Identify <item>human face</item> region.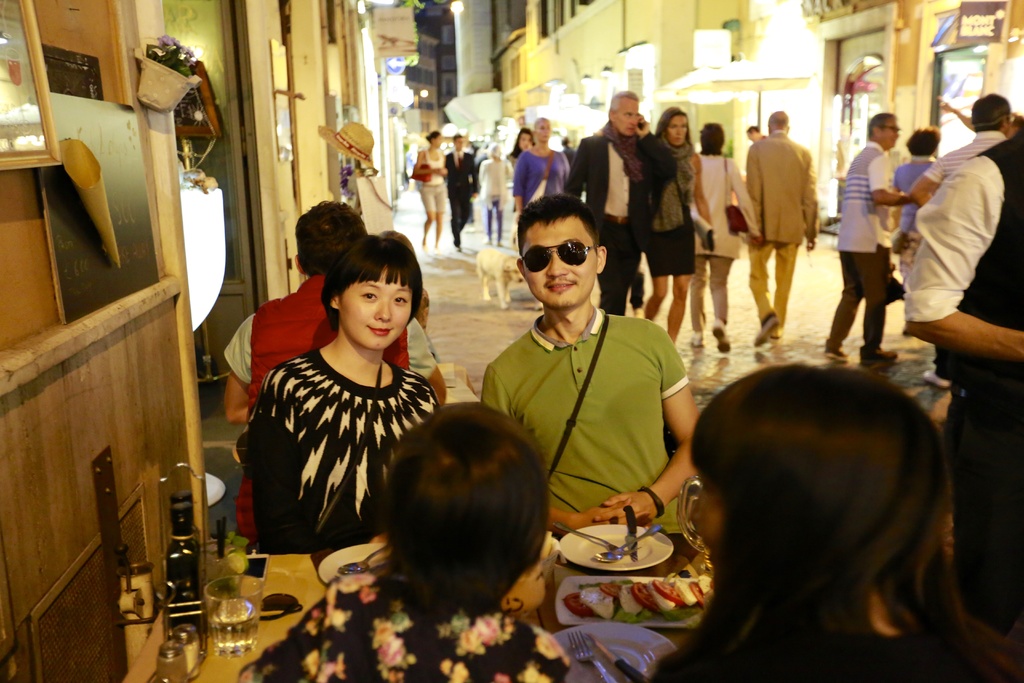
Region: rect(520, 219, 598, 304).
